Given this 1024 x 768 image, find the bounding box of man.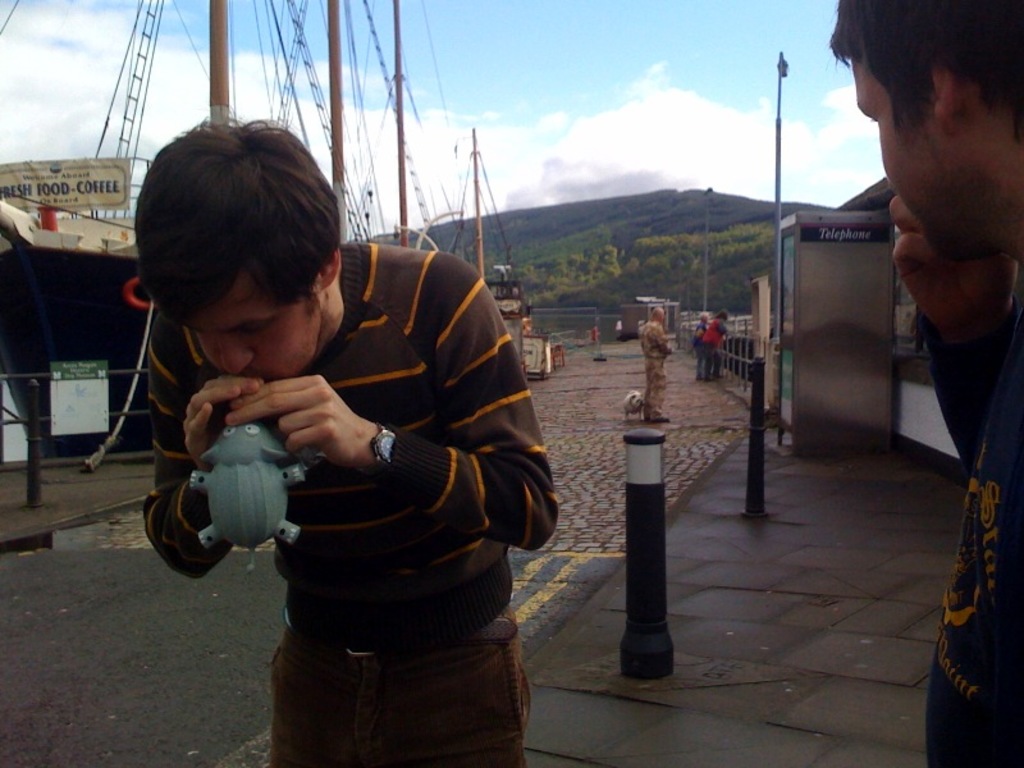
l=634, t=307, r=668, b=422.
